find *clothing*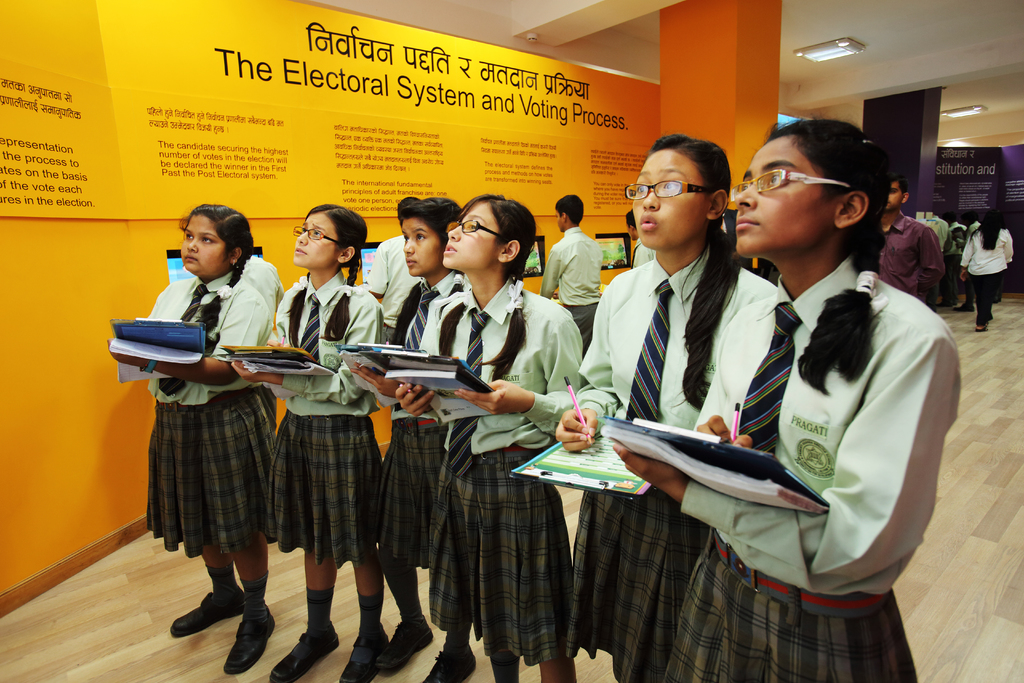
661,257,960,682
